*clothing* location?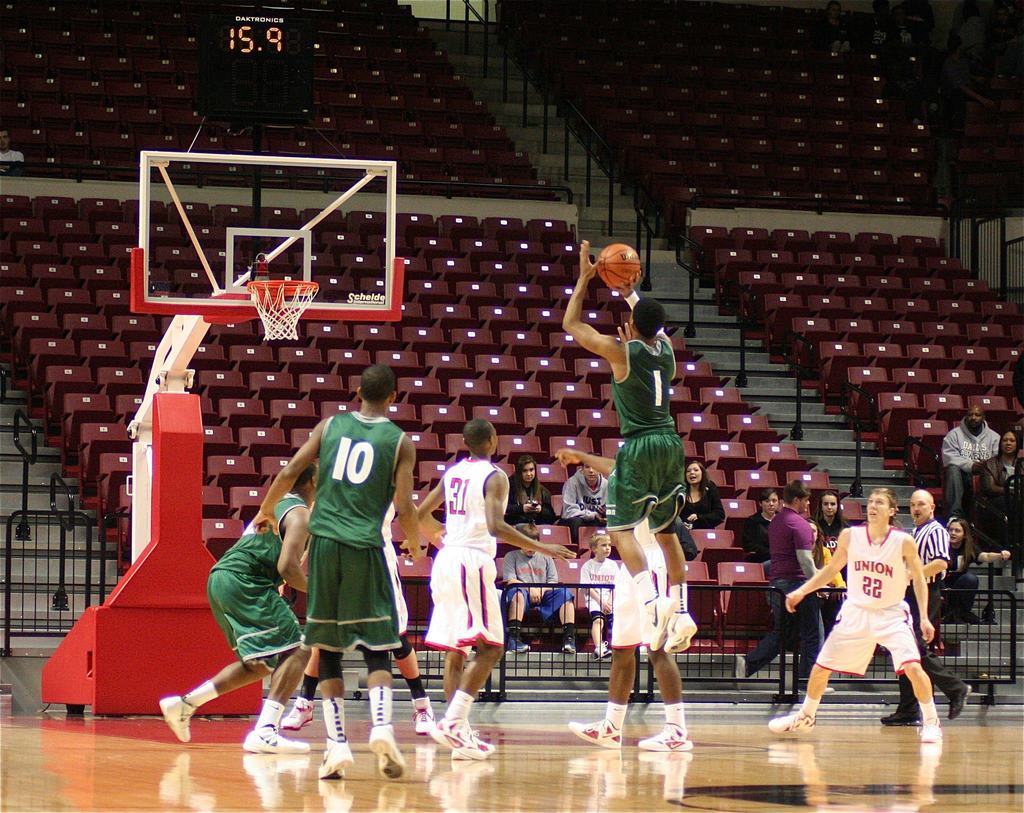
505/543/575/619
